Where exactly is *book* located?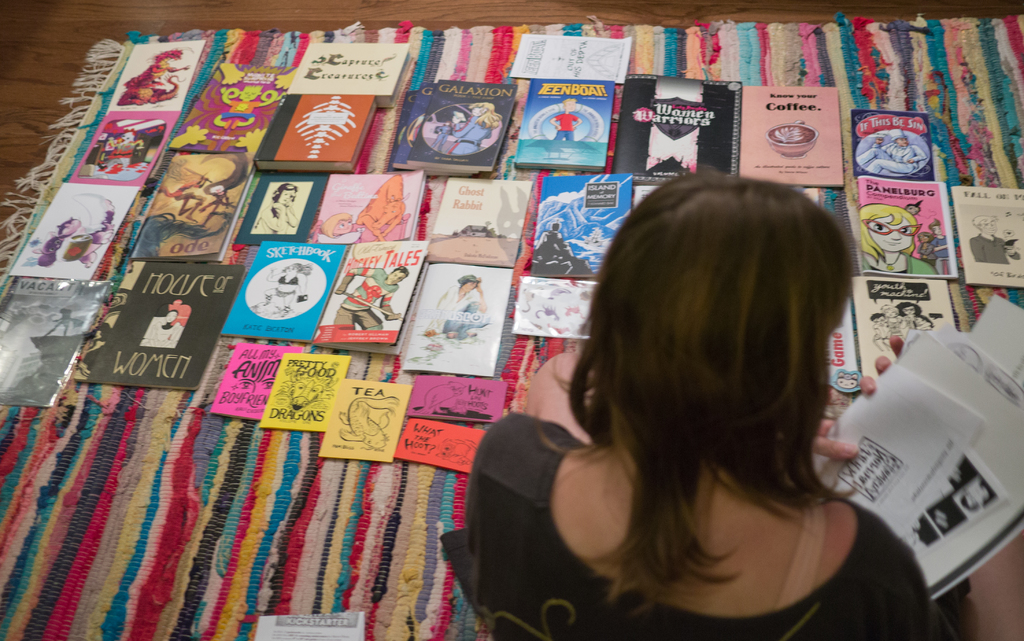
Its bounding box is Rect(514, 273, 596, 337).
